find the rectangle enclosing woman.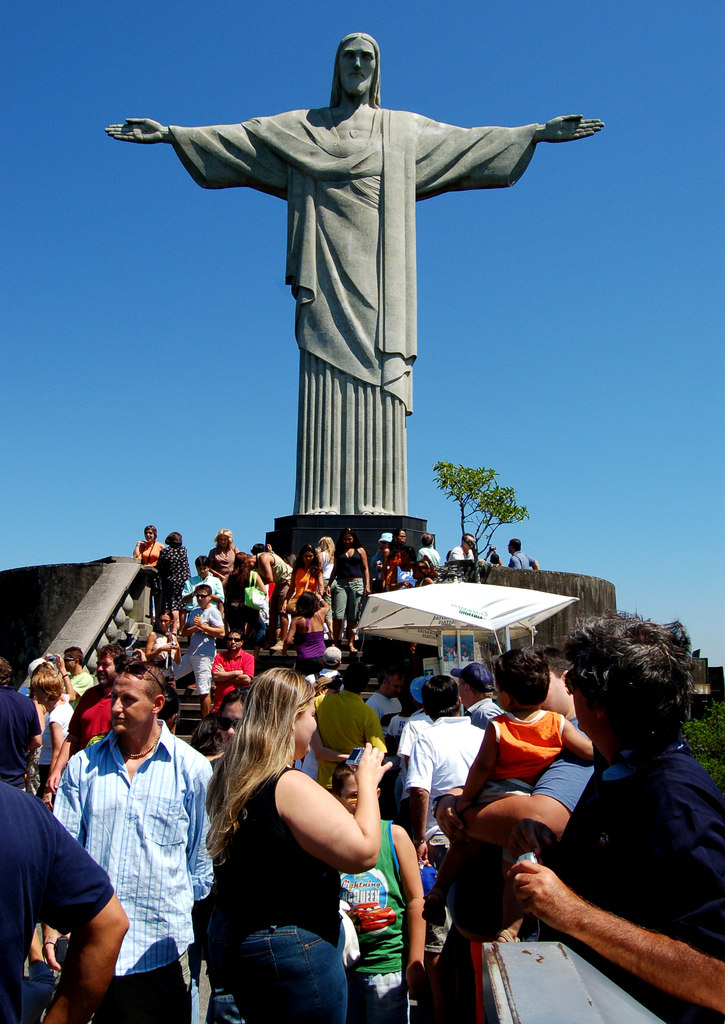
x1=197, y1=669, x2=400, y2=1023.
